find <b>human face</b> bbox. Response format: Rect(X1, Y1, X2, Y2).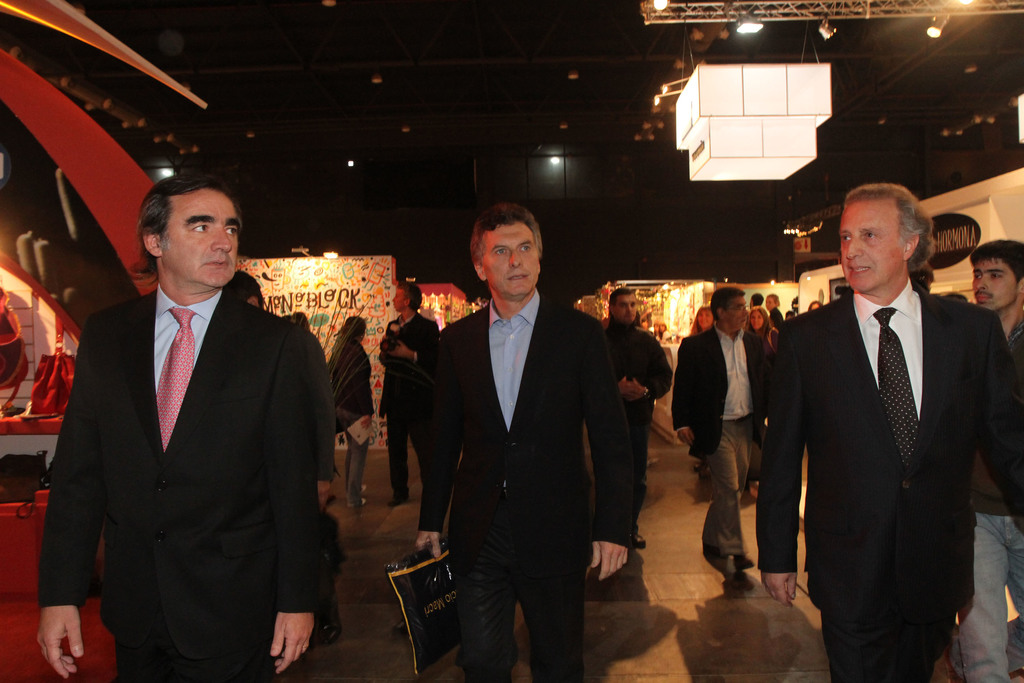
Rect(607, 288, 641, 333).
